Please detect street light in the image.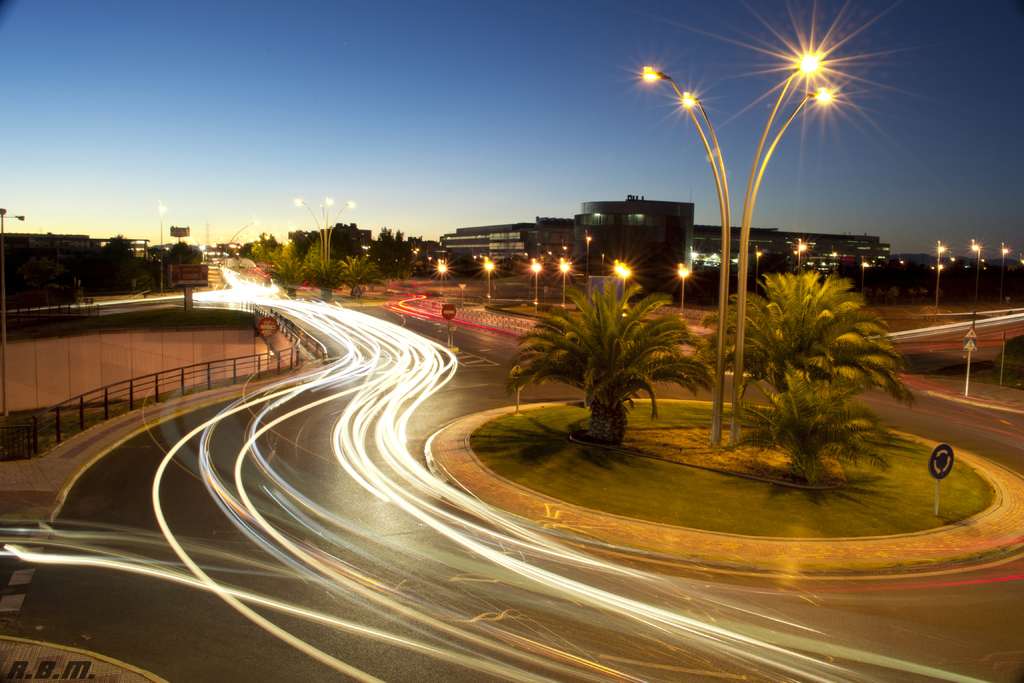
{"left": 584, "top": 229, "right": 591, "bottom": 289}.
